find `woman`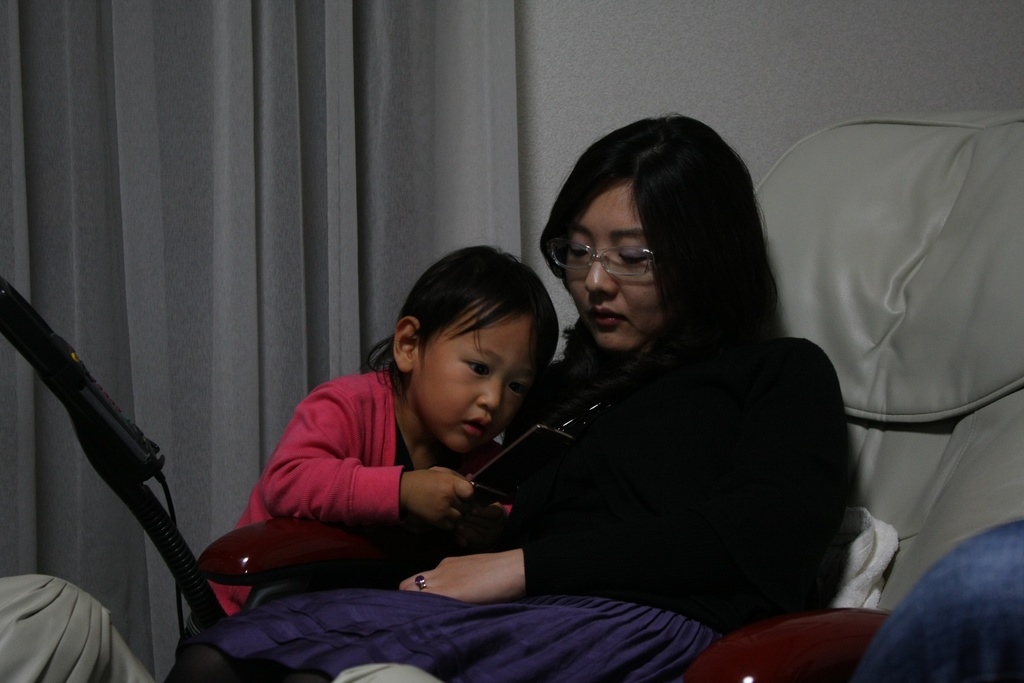
left=406, top=140, right=860, bottom=674
